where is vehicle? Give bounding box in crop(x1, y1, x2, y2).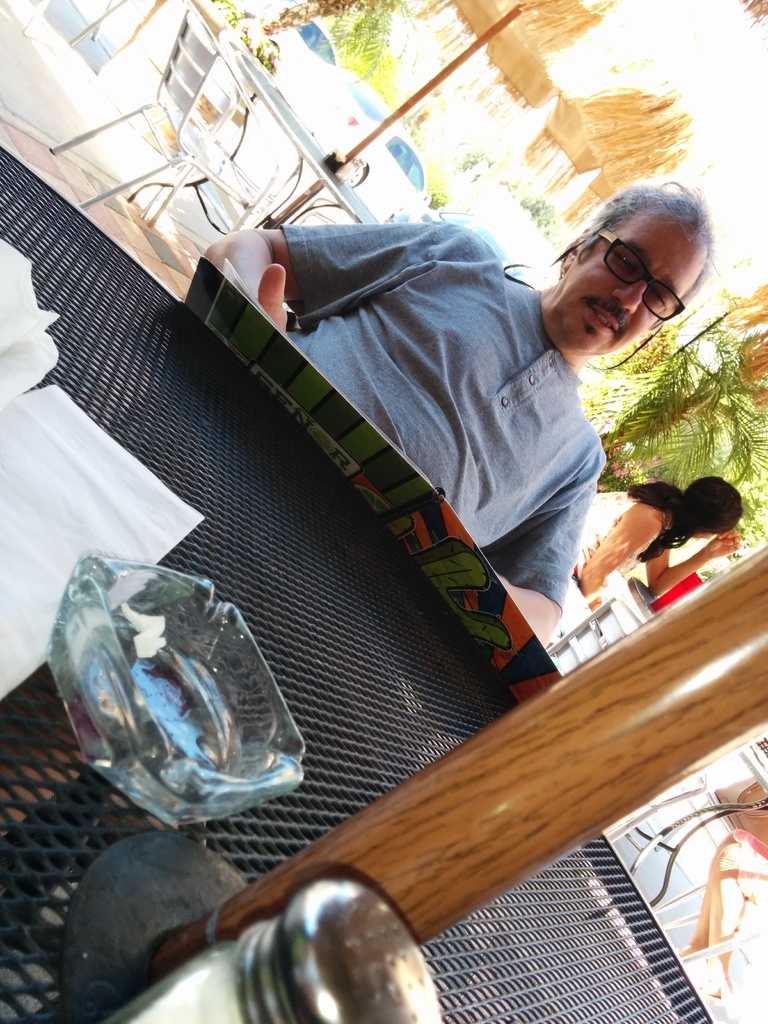
crop(271, 67, 433, 224).
